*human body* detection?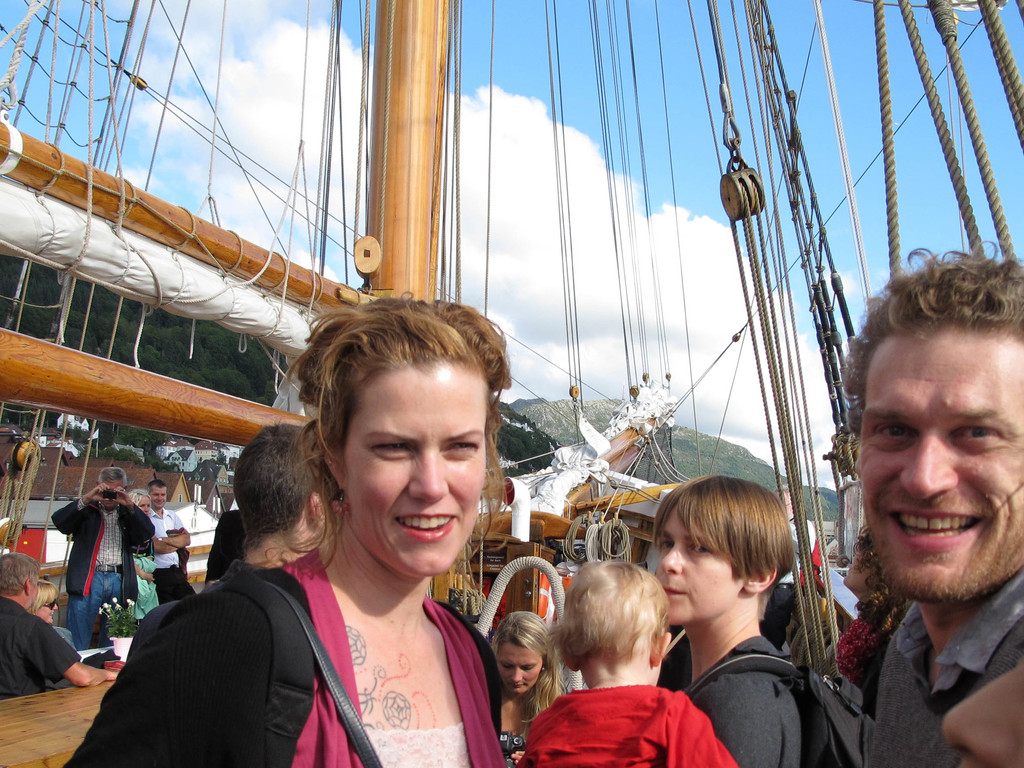
box(152, 484, 200, 600)
